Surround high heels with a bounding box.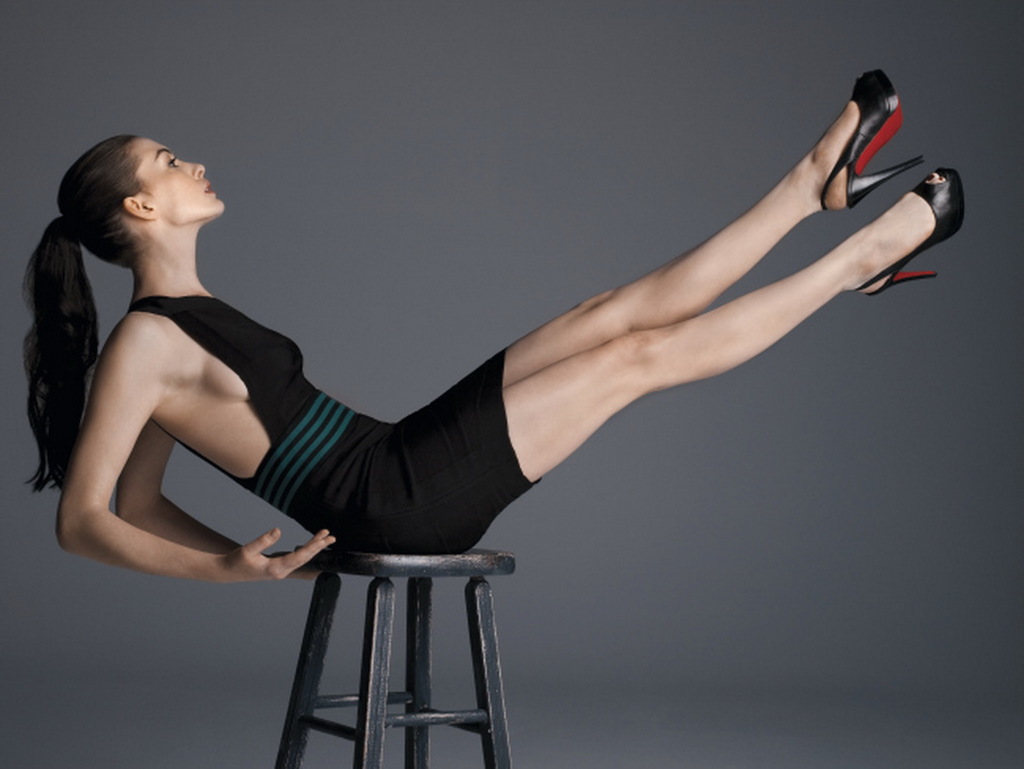
821,72,927,212.
